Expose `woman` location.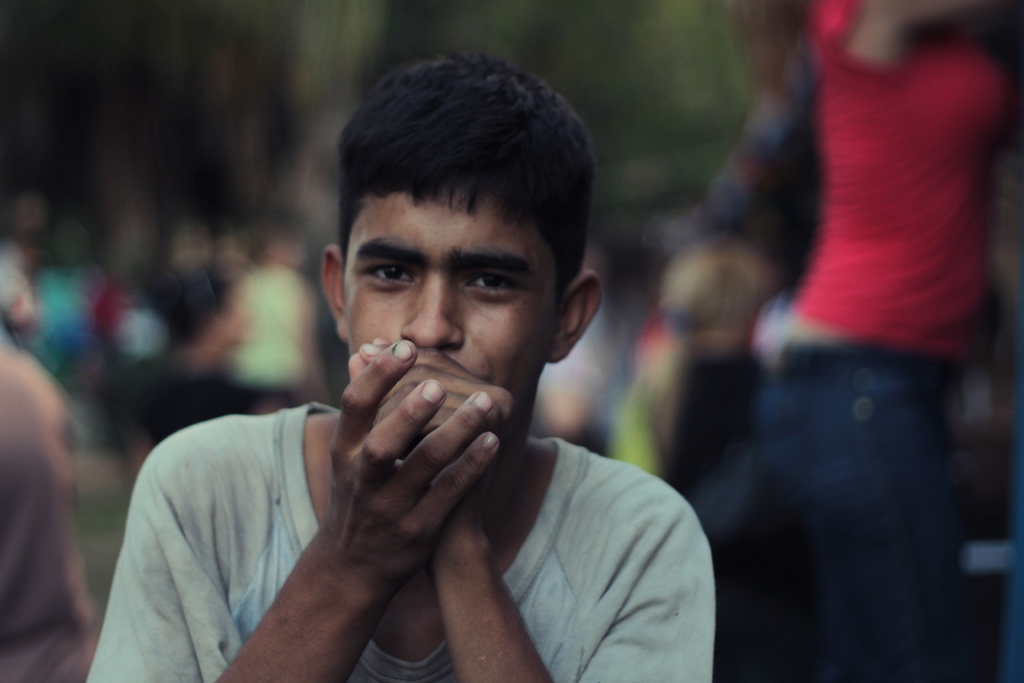
Exposed at detection(728, 0, 1008, 627).
